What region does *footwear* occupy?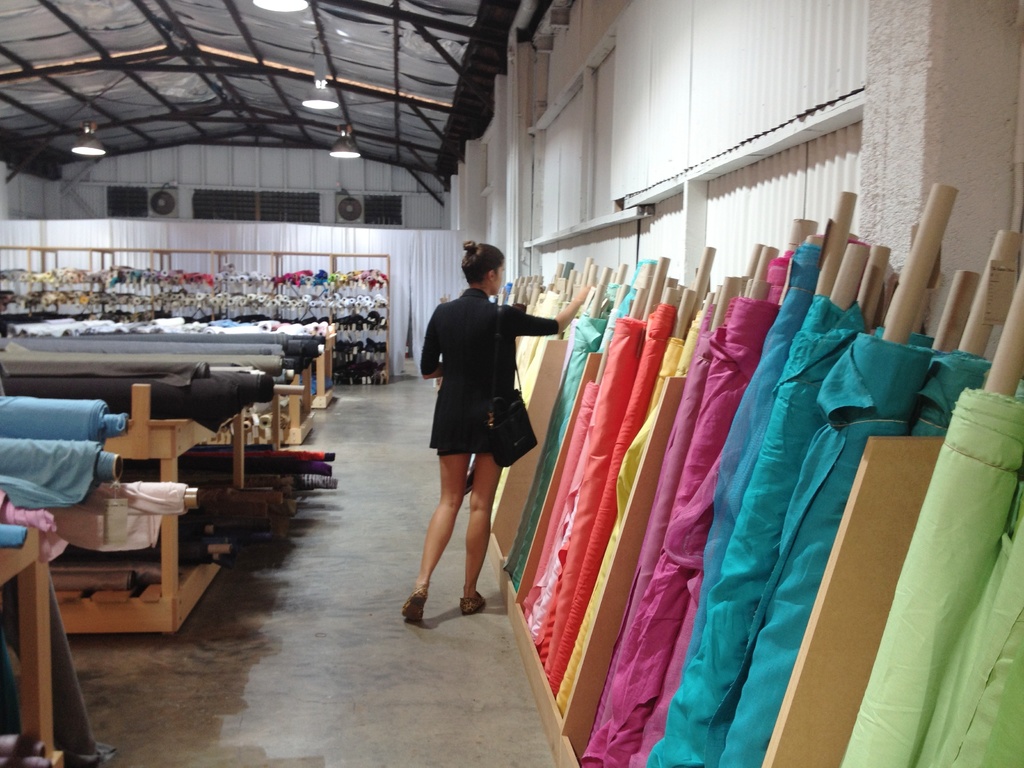
459:585:486:618.
